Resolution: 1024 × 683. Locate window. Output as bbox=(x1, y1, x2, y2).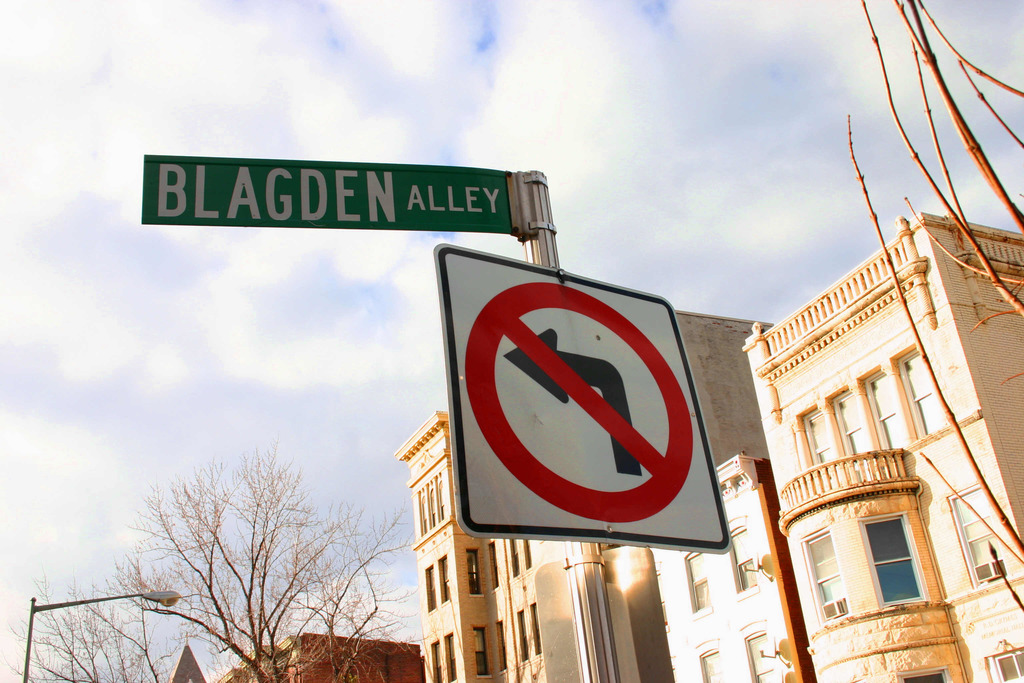
bbox=(685, 545, 707, 600).
